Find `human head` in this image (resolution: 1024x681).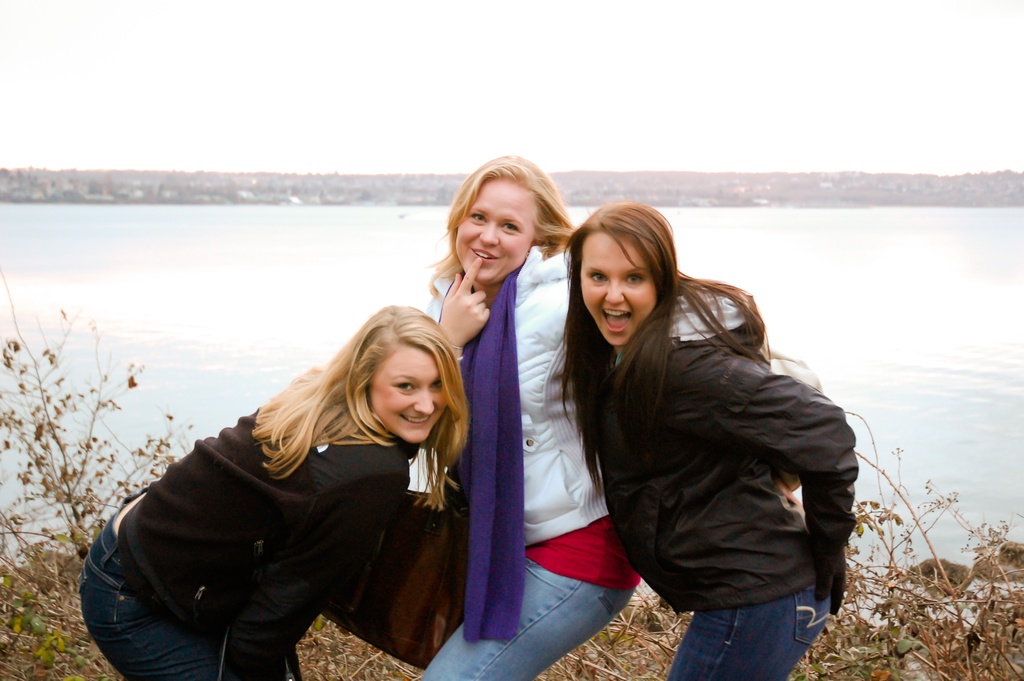
bbox(449, 152, 570, 285).
